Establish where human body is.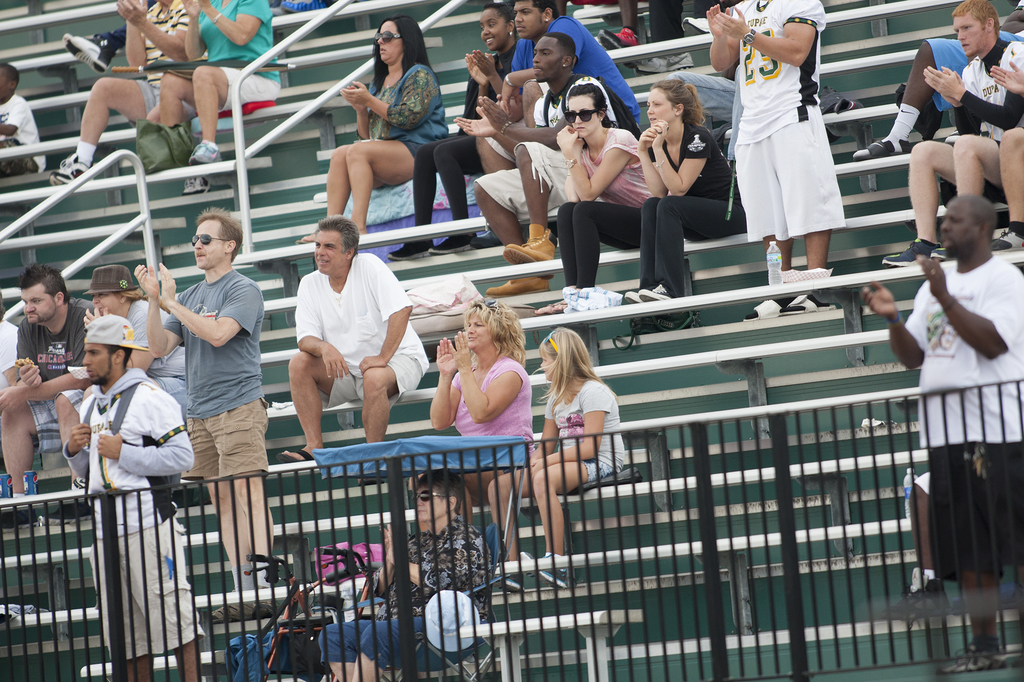
Established at left=138, top=202, right=279, bottom=581.
